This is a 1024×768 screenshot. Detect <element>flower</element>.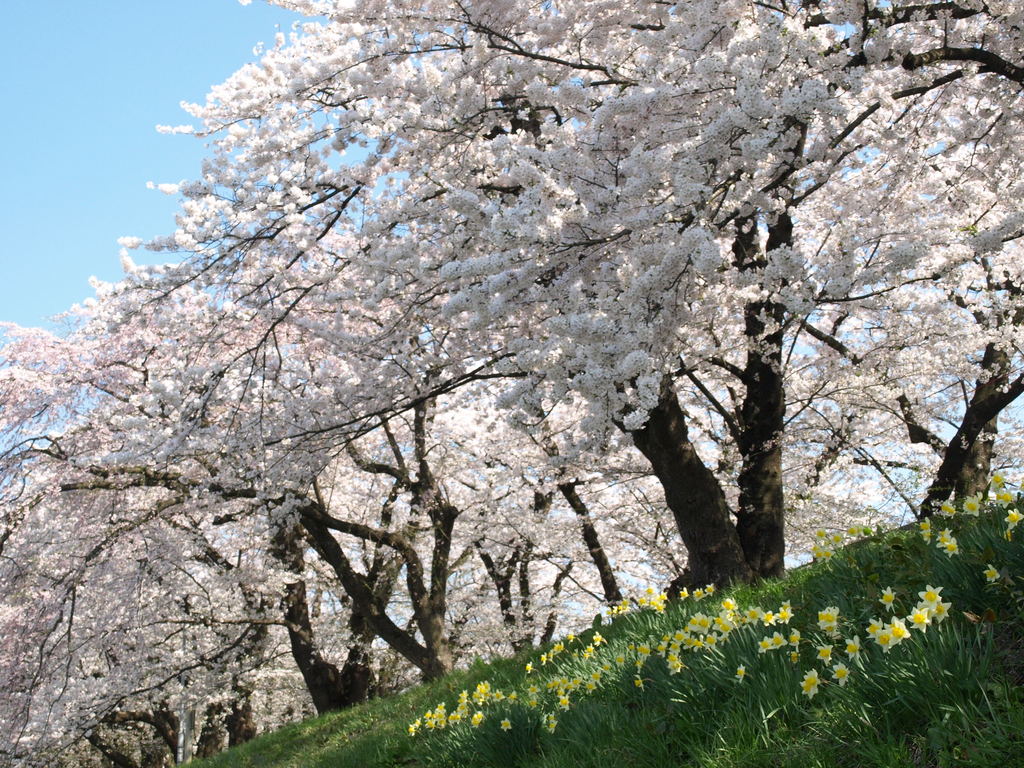
region(865, 618, 884, 636).
